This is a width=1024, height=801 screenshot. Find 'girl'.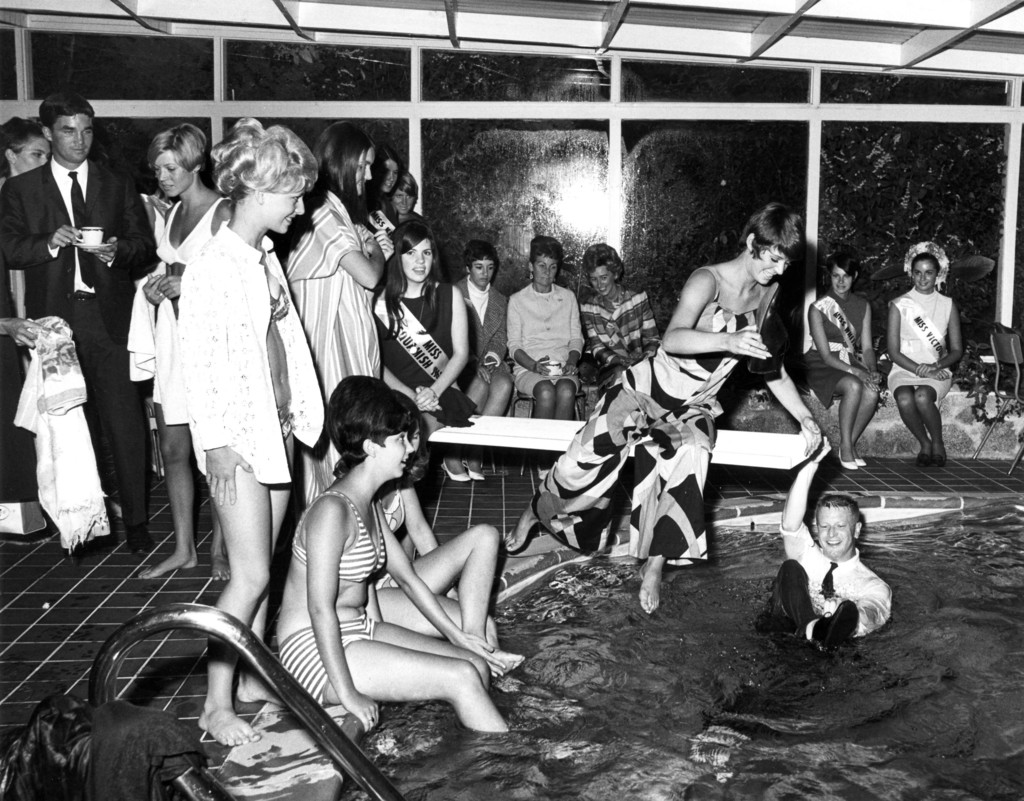
Bounding box: 368, 215, 472, 474.
